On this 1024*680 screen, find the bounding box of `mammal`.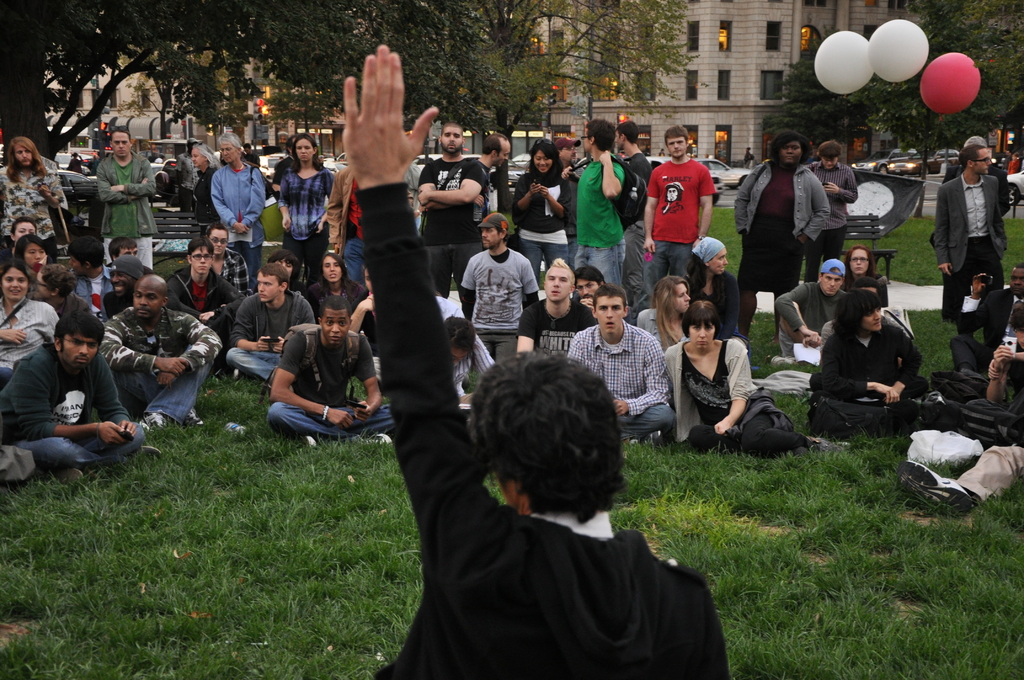
Bounding box: locate(265, 248, 308, 294).
